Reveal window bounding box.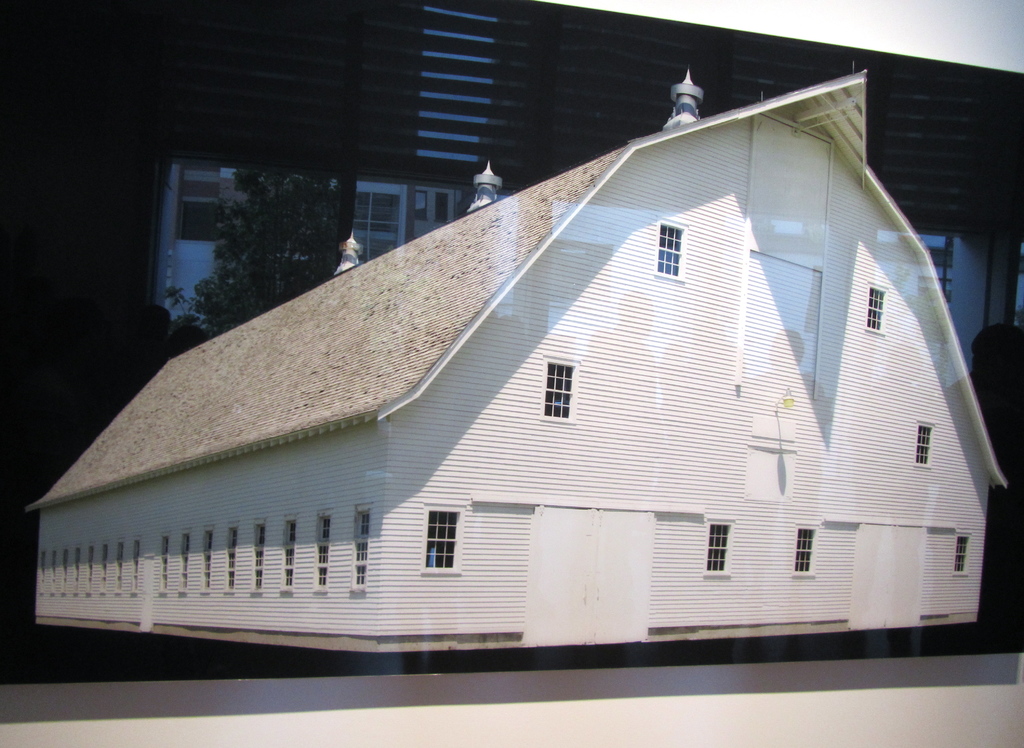
Revealed: select_region(176, 524, 193, 597).
